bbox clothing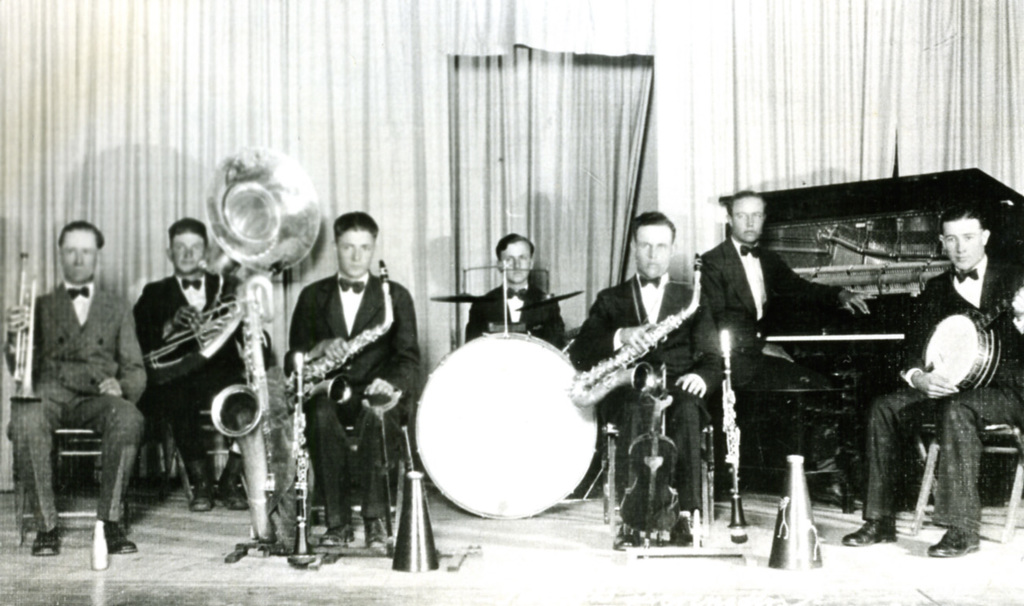
[left=133, top=271, right=271, bottom=487]
